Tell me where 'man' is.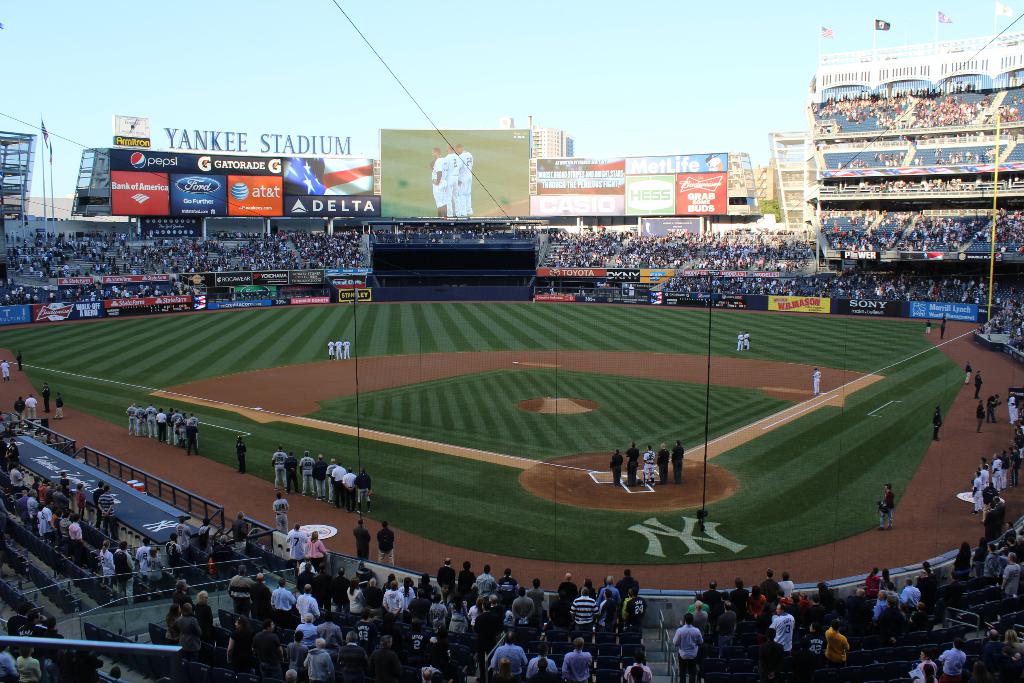
'man' is at (812,367,820,393).
